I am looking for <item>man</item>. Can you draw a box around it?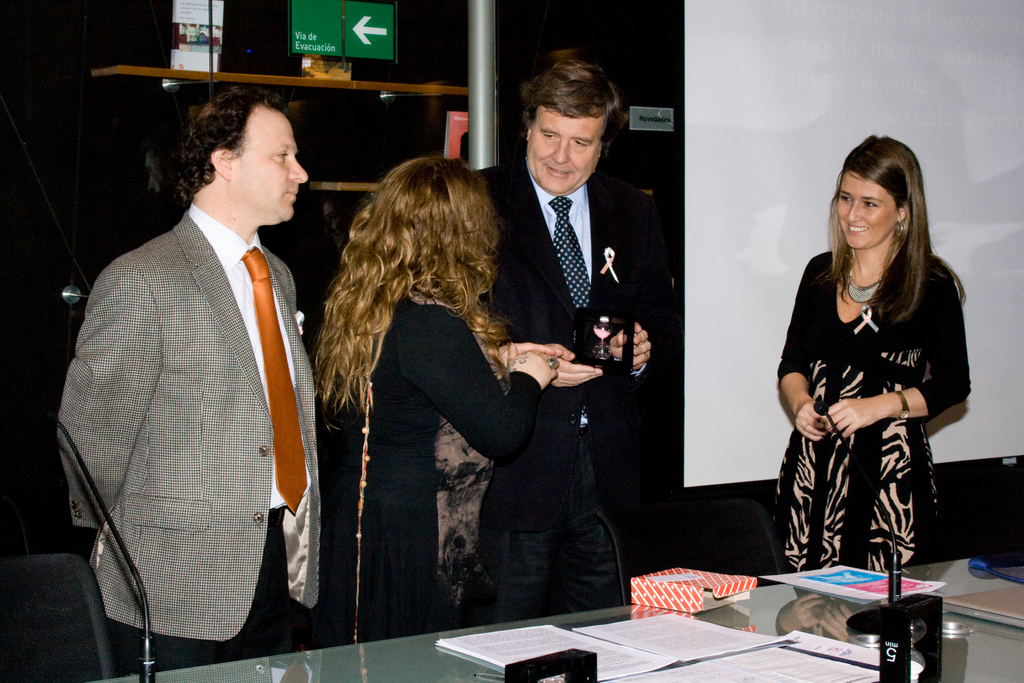
Sure, the bounding box is 470, 45, 656, 625.
